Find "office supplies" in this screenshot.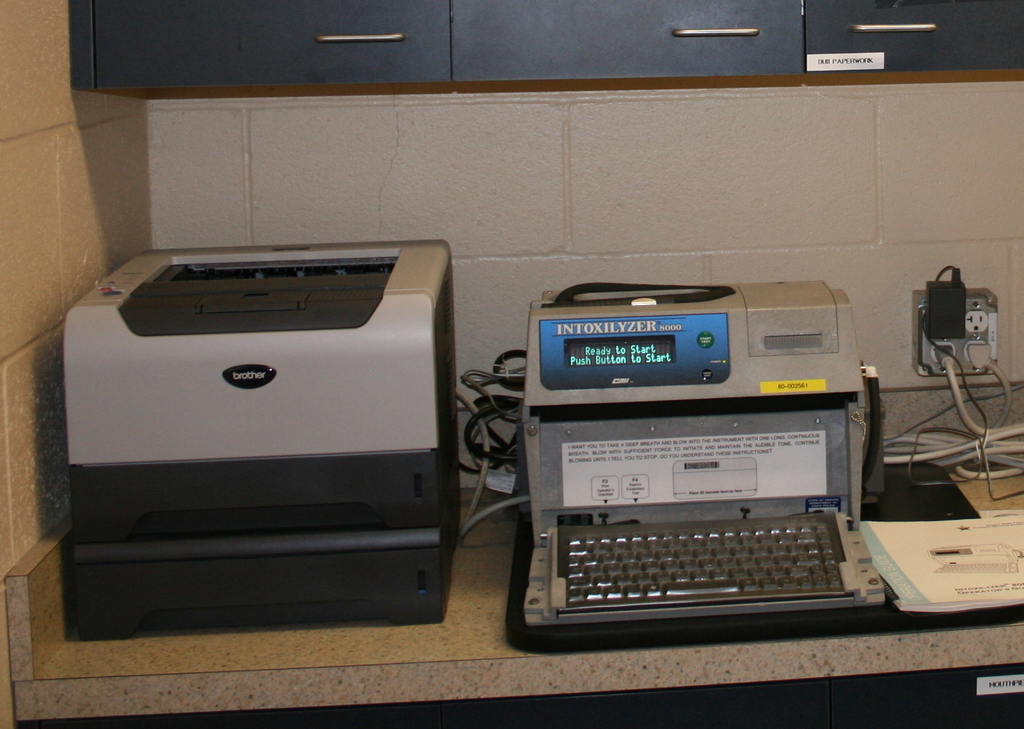
The bounding box for "office supplies" is box(911, 283, 1005, 379).
